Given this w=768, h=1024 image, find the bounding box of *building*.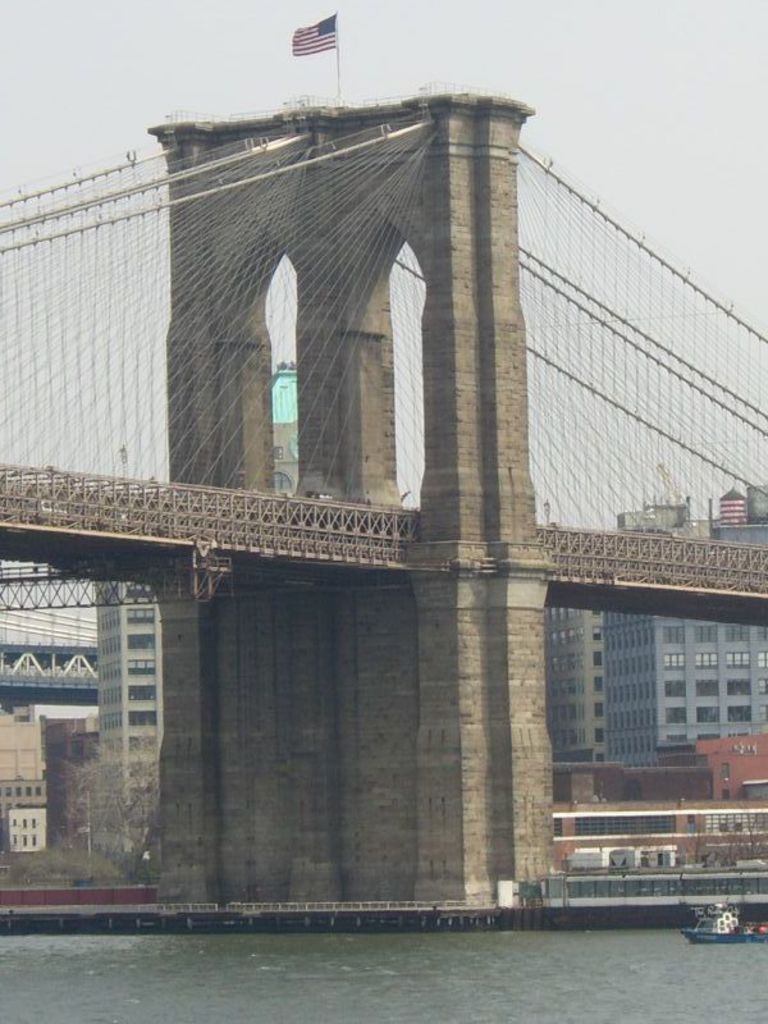
x1=594 y1=477 x2=767 y2=755.
